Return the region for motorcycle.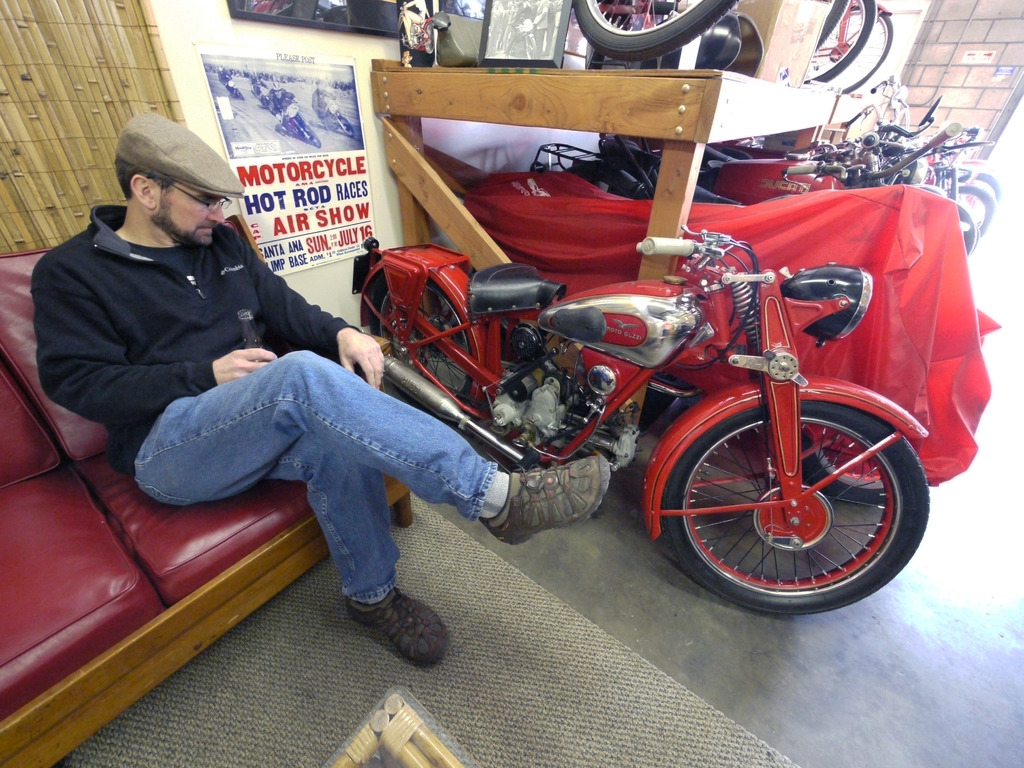
l=353, t=227, r=929, b=617.
